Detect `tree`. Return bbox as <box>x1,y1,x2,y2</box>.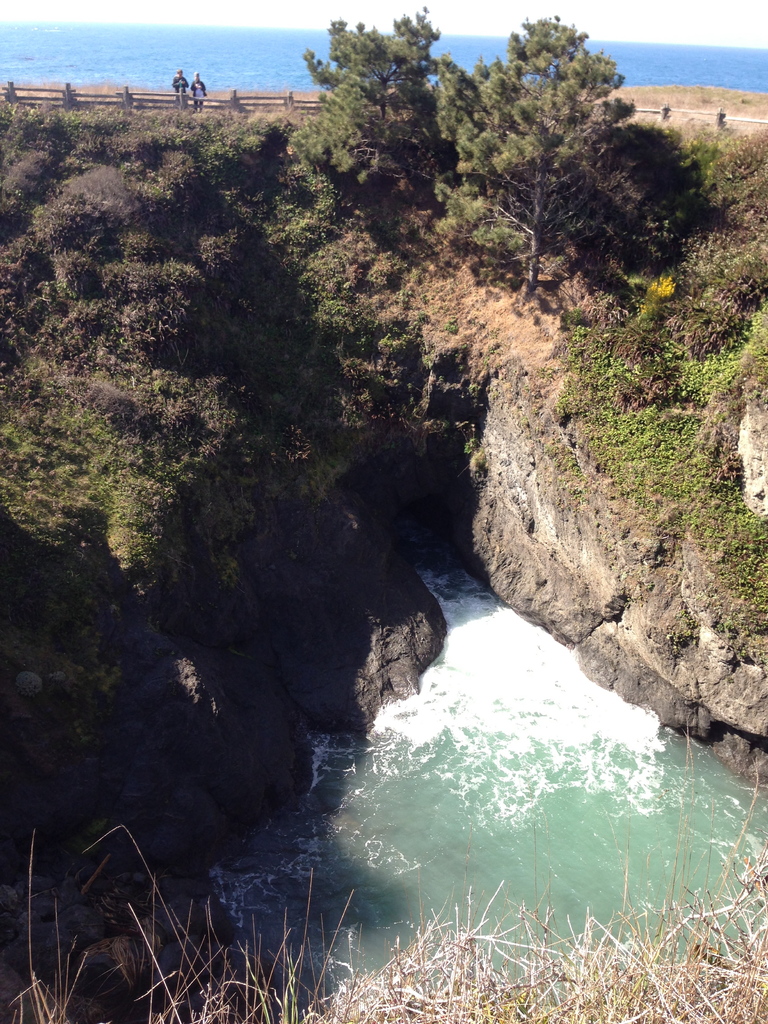
<box>432,9,641,291</box>.
